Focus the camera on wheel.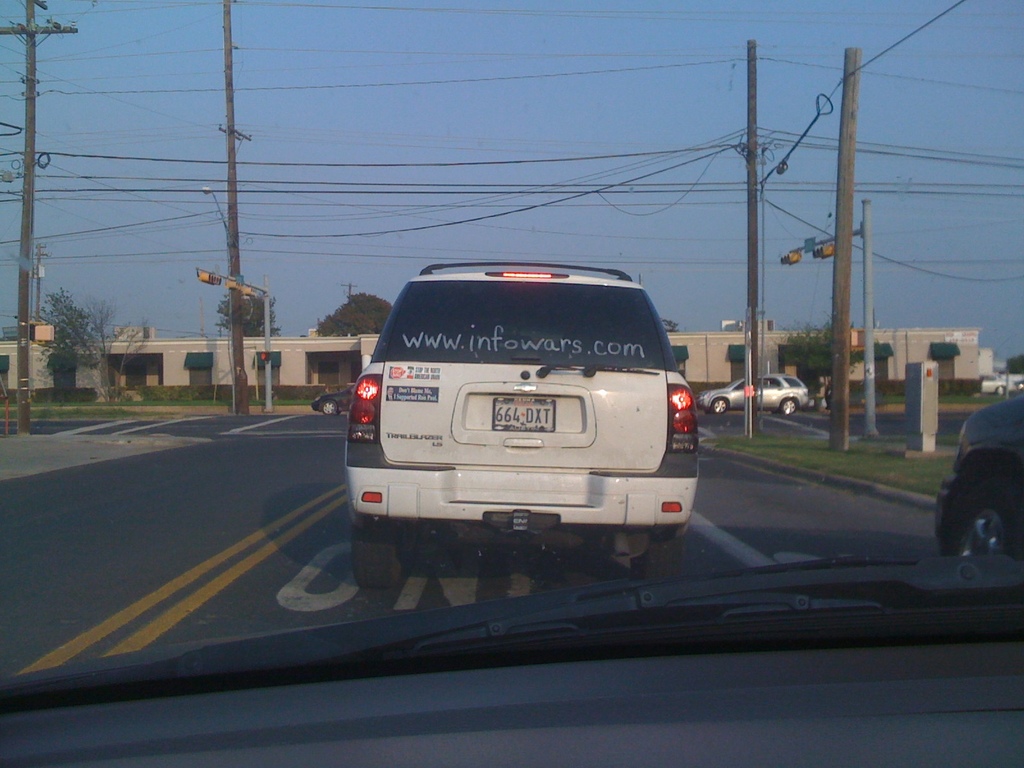
Focus region: 780/394/794/417.
